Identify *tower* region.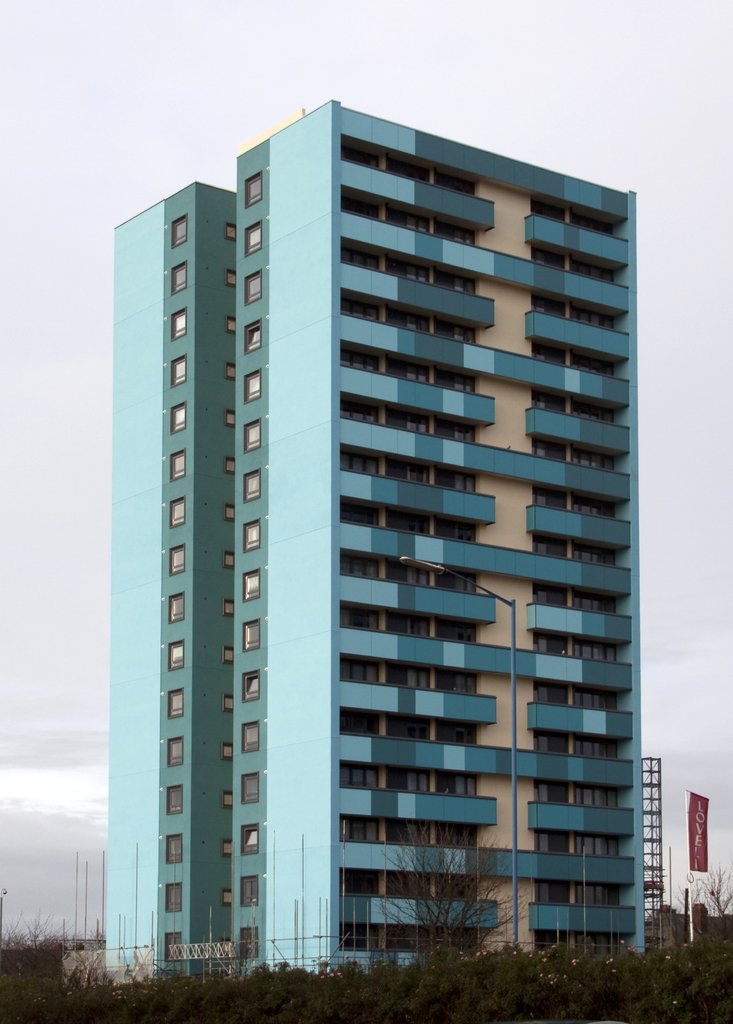
Region: crop(108, 97, 644, 941).
